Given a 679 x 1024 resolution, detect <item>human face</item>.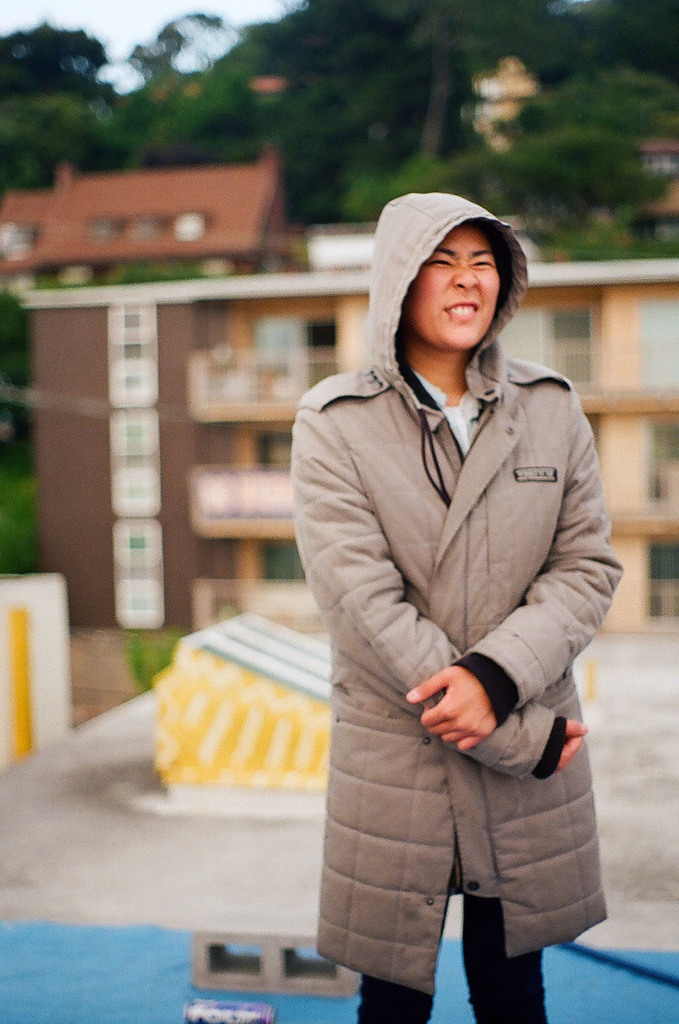
x1=403 y1=222 x2=503 y2=356.
